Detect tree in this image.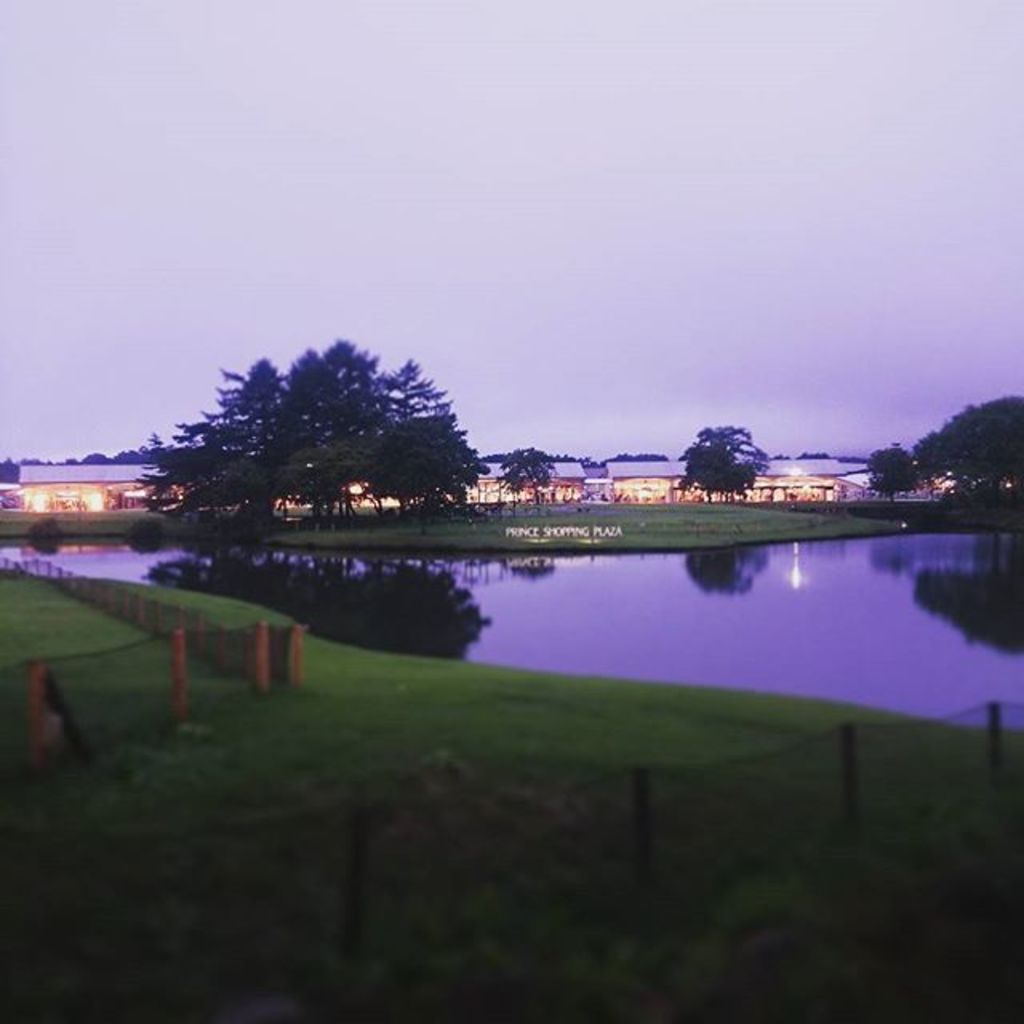
Detection: select_region(862, 453, 926, 504).
